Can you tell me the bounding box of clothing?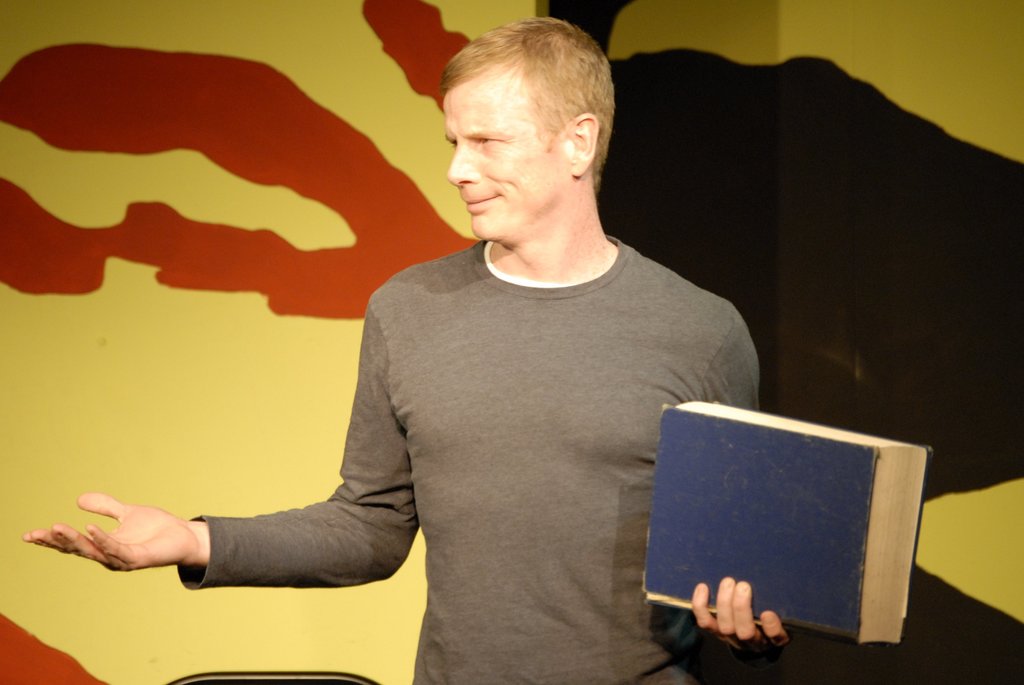
select_region(179, 233, 758, 684).
